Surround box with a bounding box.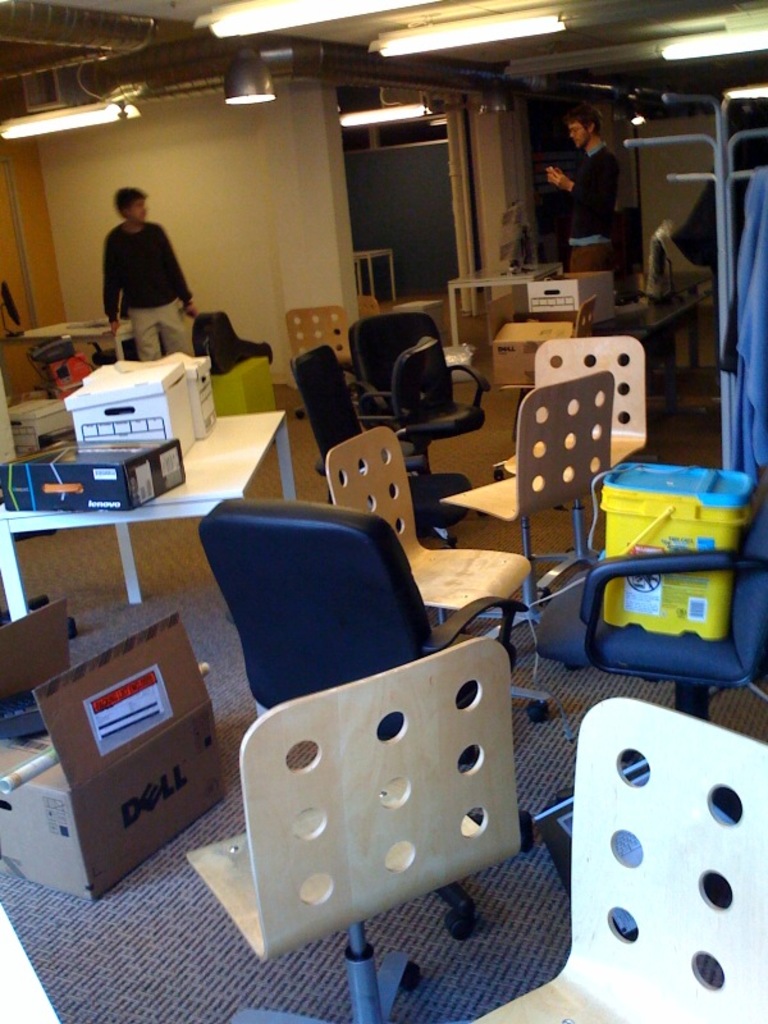
x1=394, y1=296, x2=444, y2=332.
